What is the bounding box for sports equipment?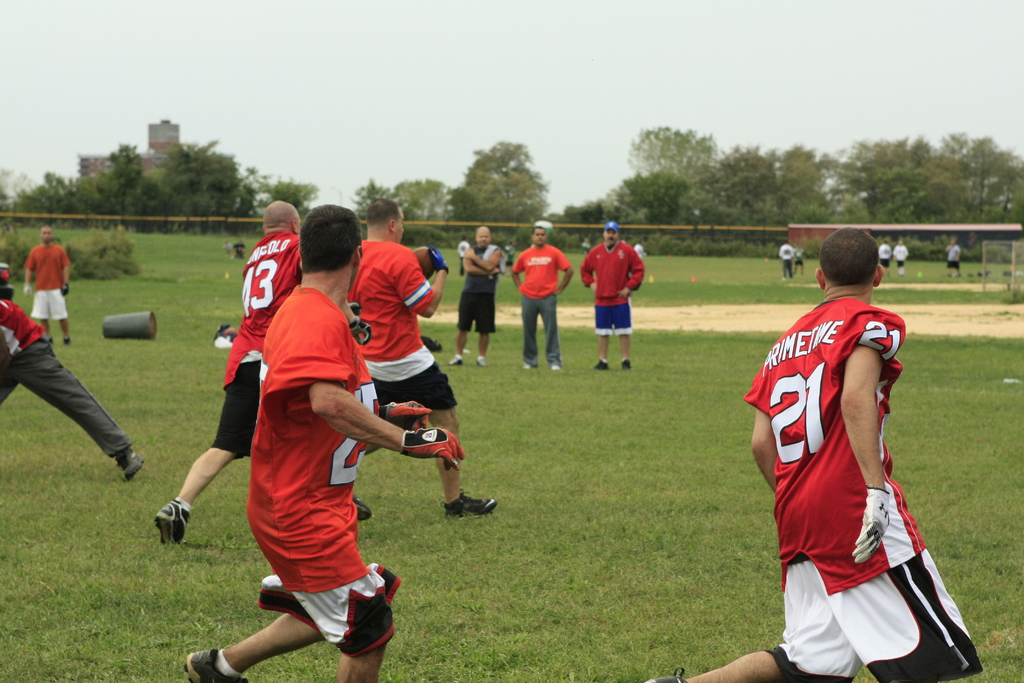
[x1=378, y1=402, x2=432, y2=433].
